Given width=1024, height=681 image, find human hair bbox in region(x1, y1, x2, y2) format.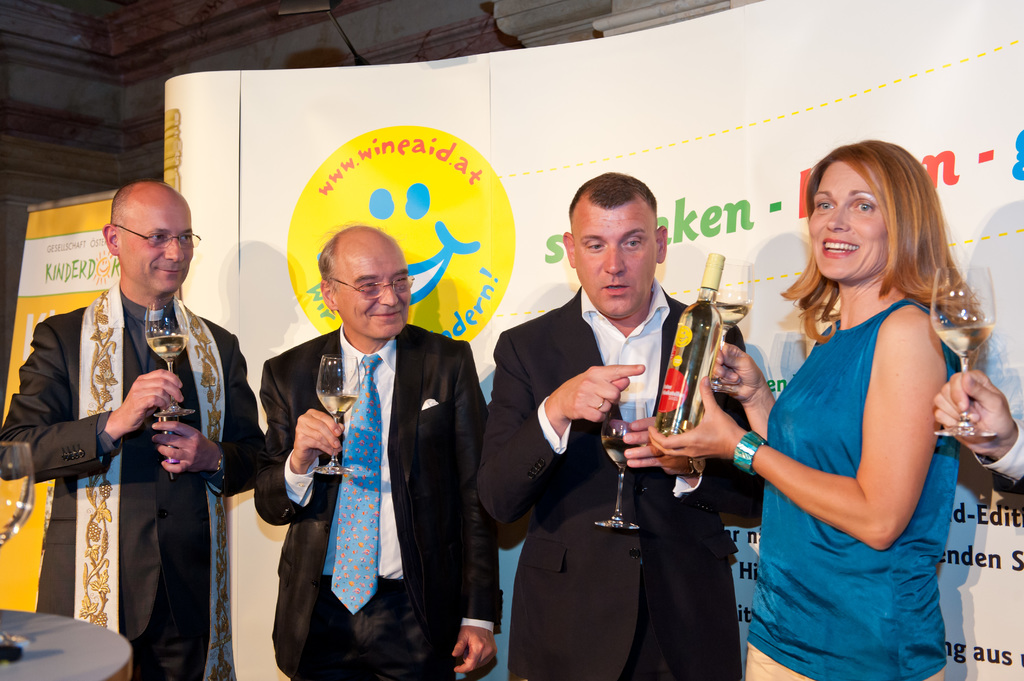
region(570, 175, 659, 214).
